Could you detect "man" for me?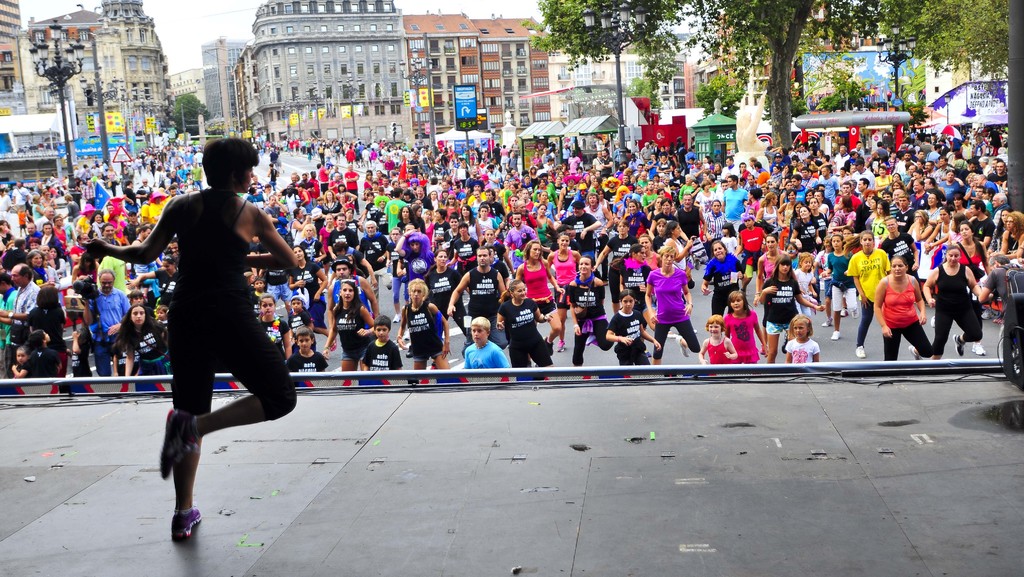
Detection result: <box>836,147,849,165</box>.
